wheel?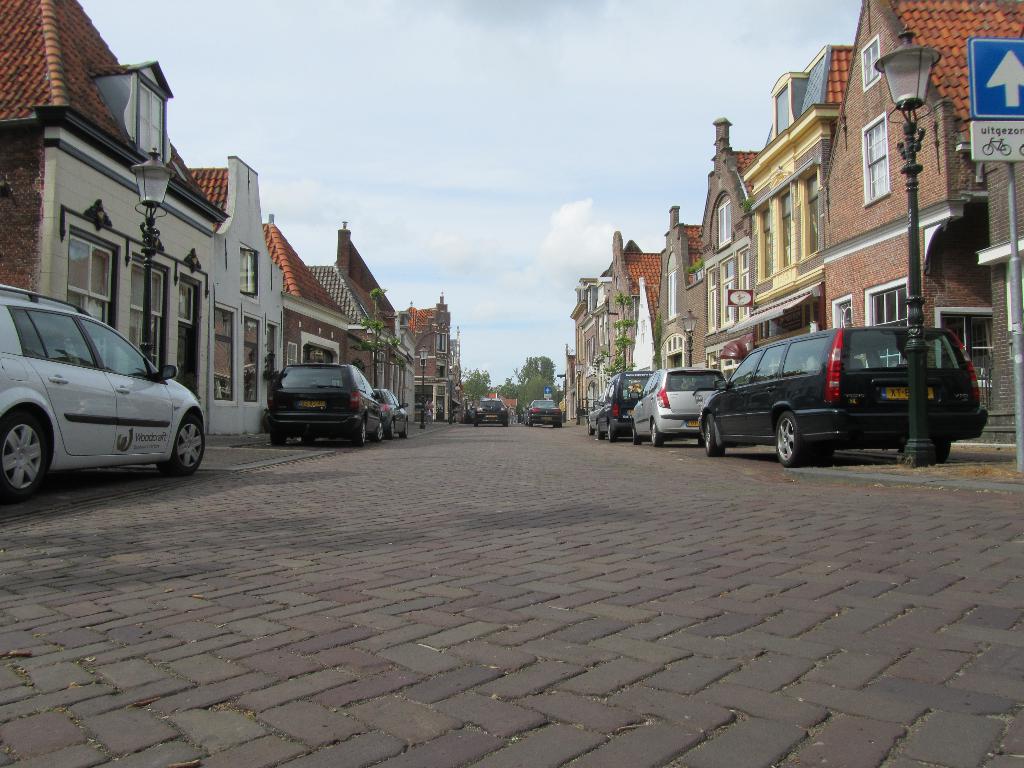
rect(166, 419, 202, 476)
